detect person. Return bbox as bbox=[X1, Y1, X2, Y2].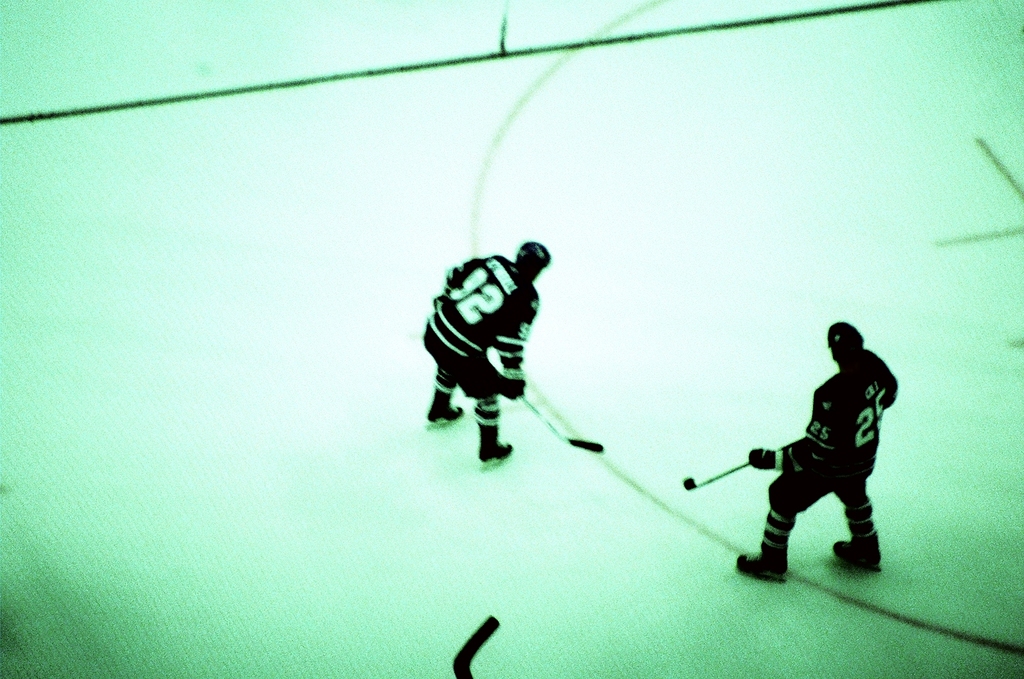
bbox=[424, 241, 551, 463].
